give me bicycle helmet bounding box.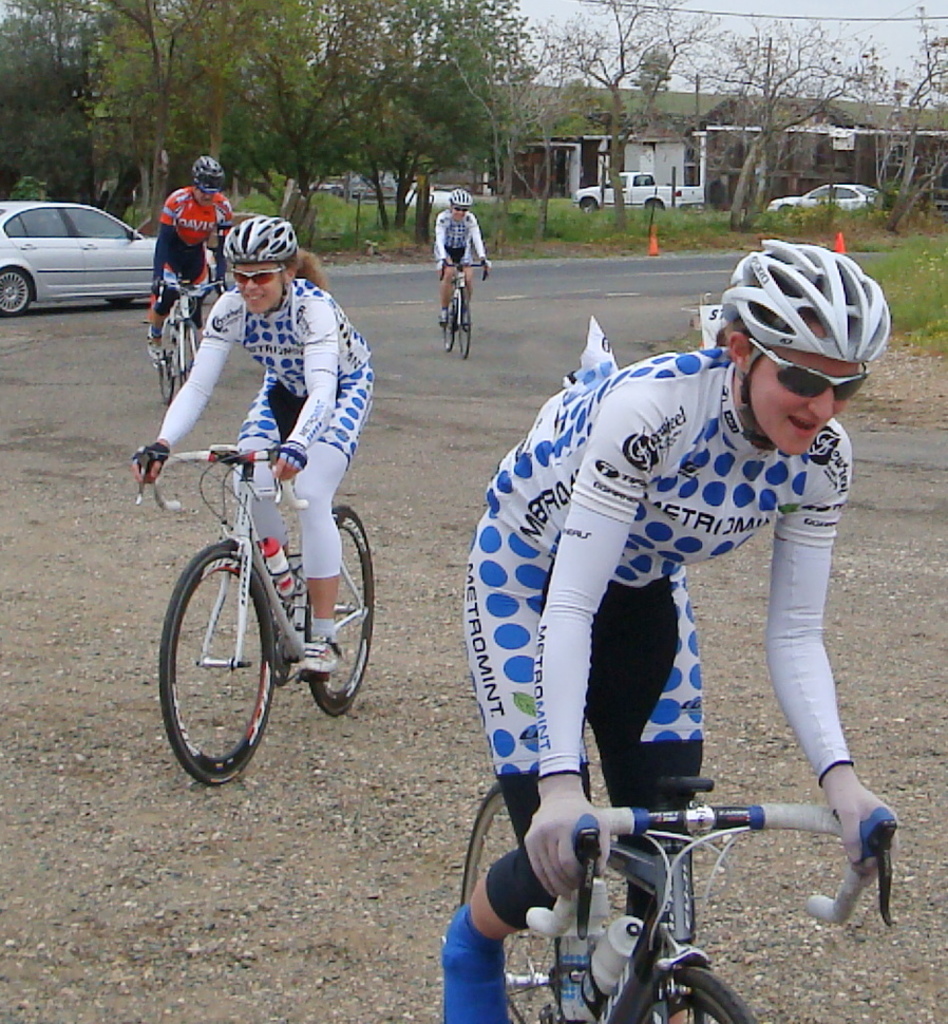
locate(215, 212, 290, 254).
